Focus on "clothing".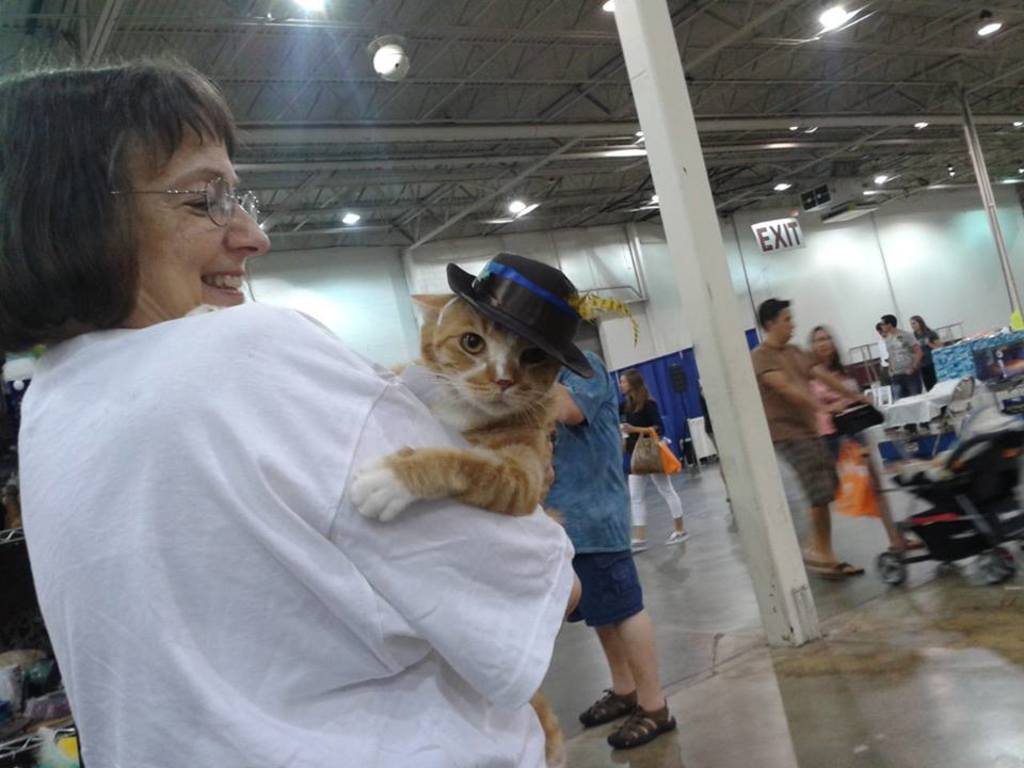
Focused at 810 362 862 430.
